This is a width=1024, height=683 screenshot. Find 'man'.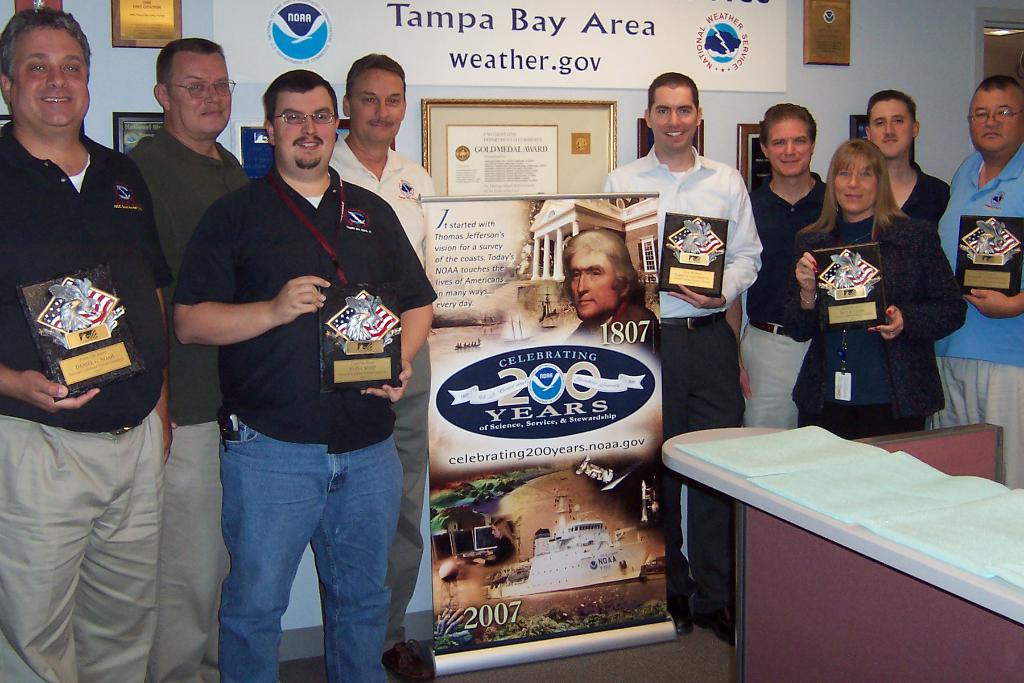
Bounding box: (left=326, top=54, right=434, bottom=682).
